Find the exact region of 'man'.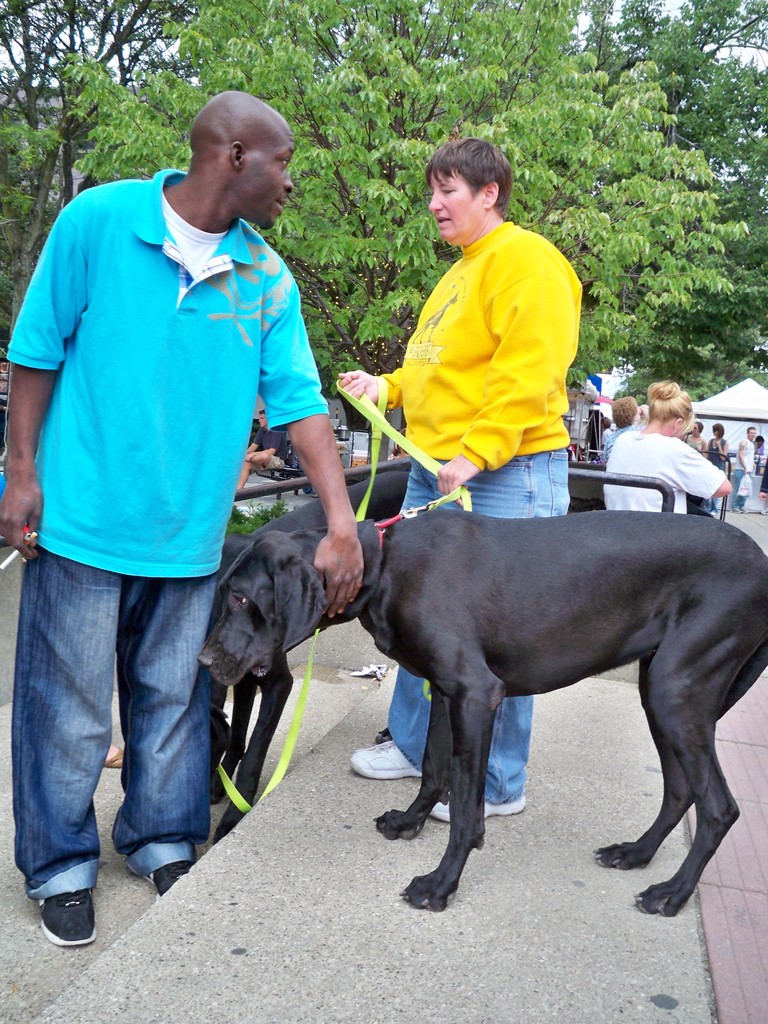
Exact region: (237, 405, 288, 489).
